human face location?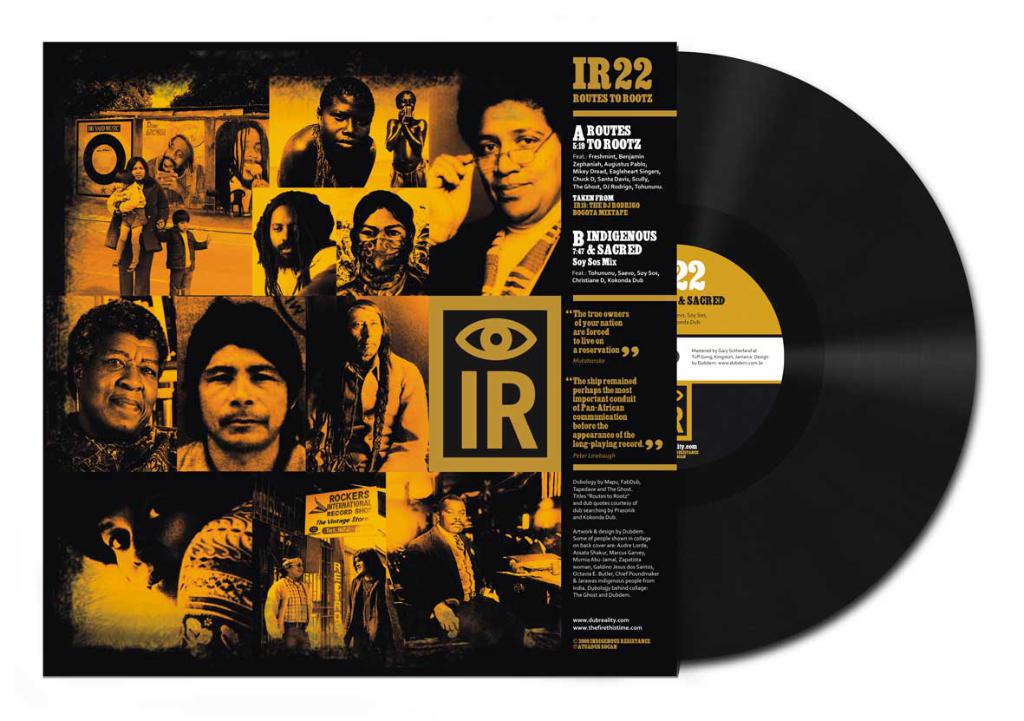
<region>130, 158, 146, 180</region>
